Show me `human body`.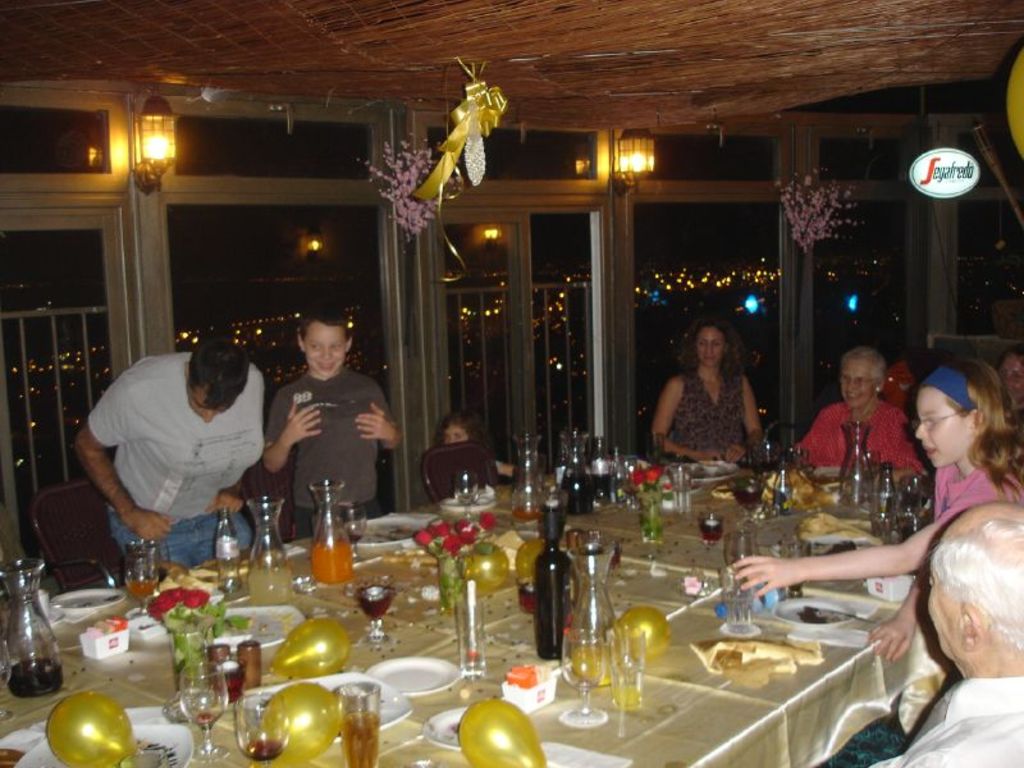
`human body` is here: select_region(261, 362, 404, 549).
